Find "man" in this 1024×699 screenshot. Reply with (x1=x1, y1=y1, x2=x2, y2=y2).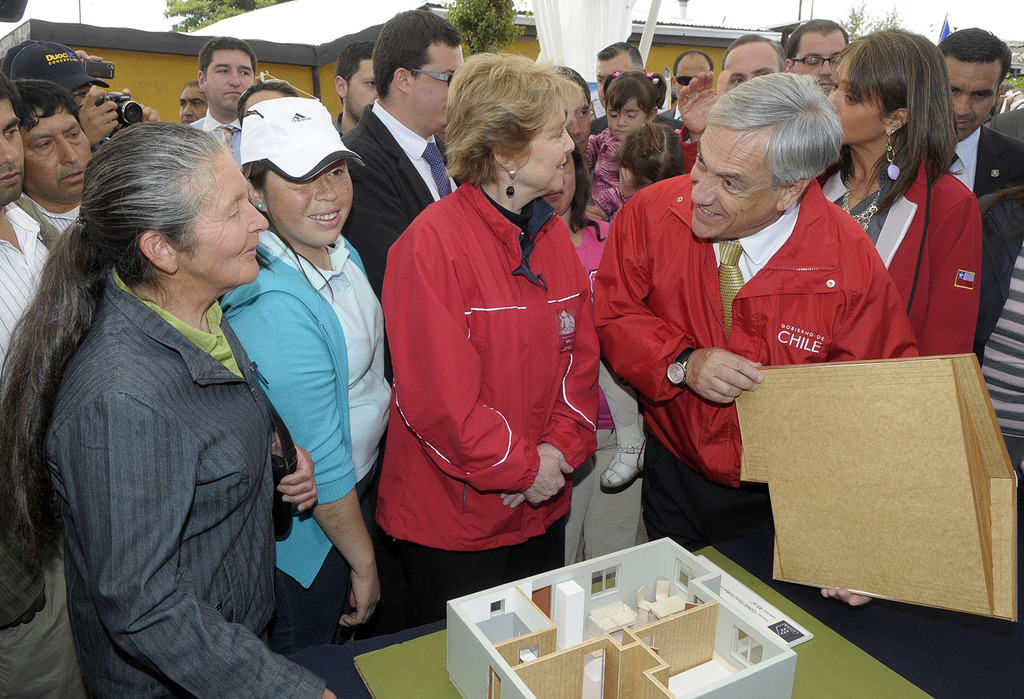
(x1=190, y1=37, x2=263, y2=168).
